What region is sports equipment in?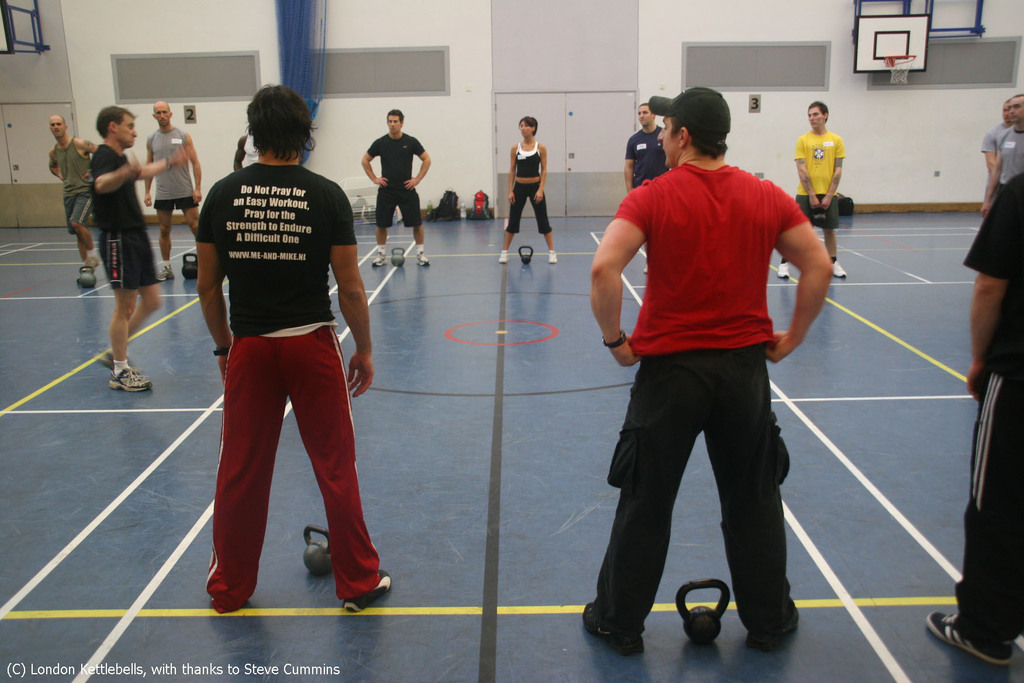
locate(833, 258, 847, 277).
